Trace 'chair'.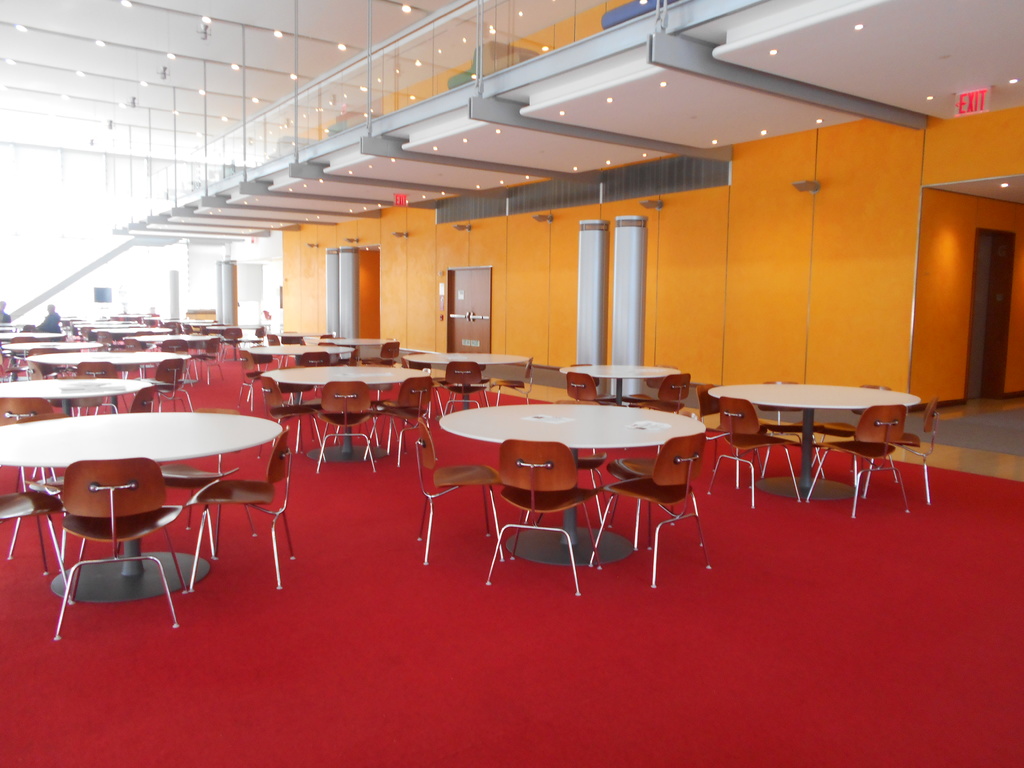
Traced to (left=441, top=357, right=487, bottom=412).
